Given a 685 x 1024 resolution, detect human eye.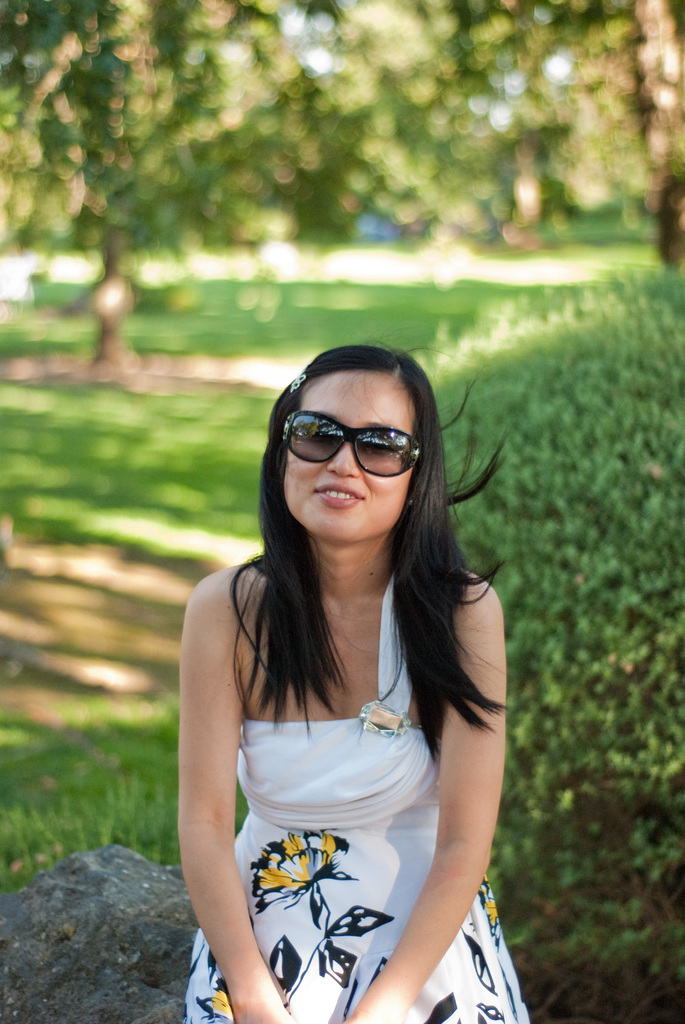
region(356, 436, 411, 467).
